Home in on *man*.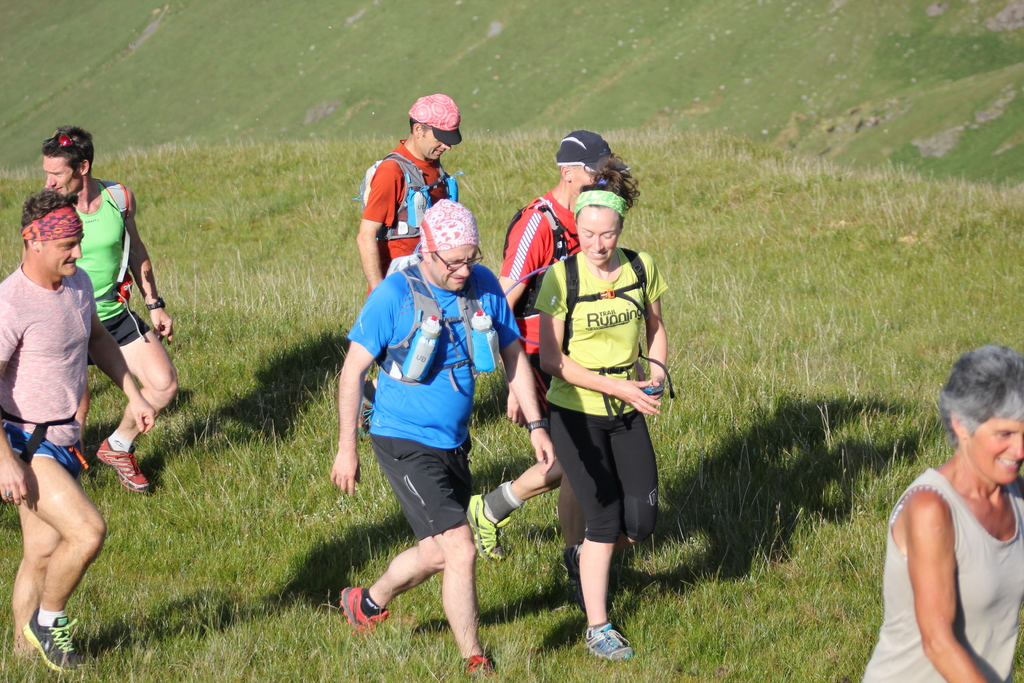
Homed in at [left=330, top=199, right=556, bottom=682].
